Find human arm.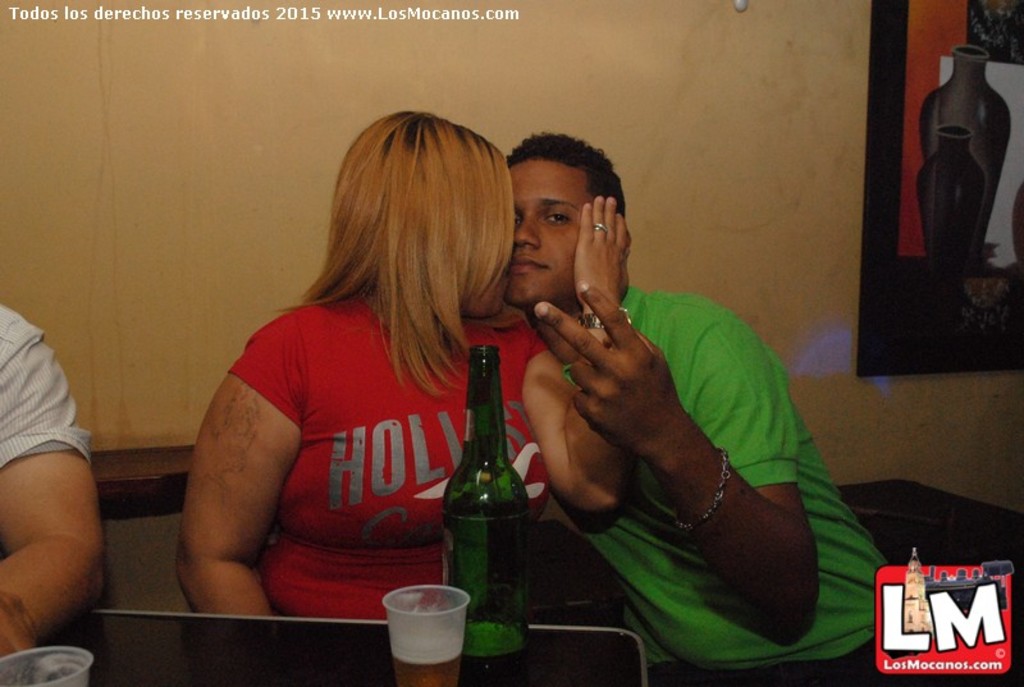
select_region(521, 281, 785, 620).
